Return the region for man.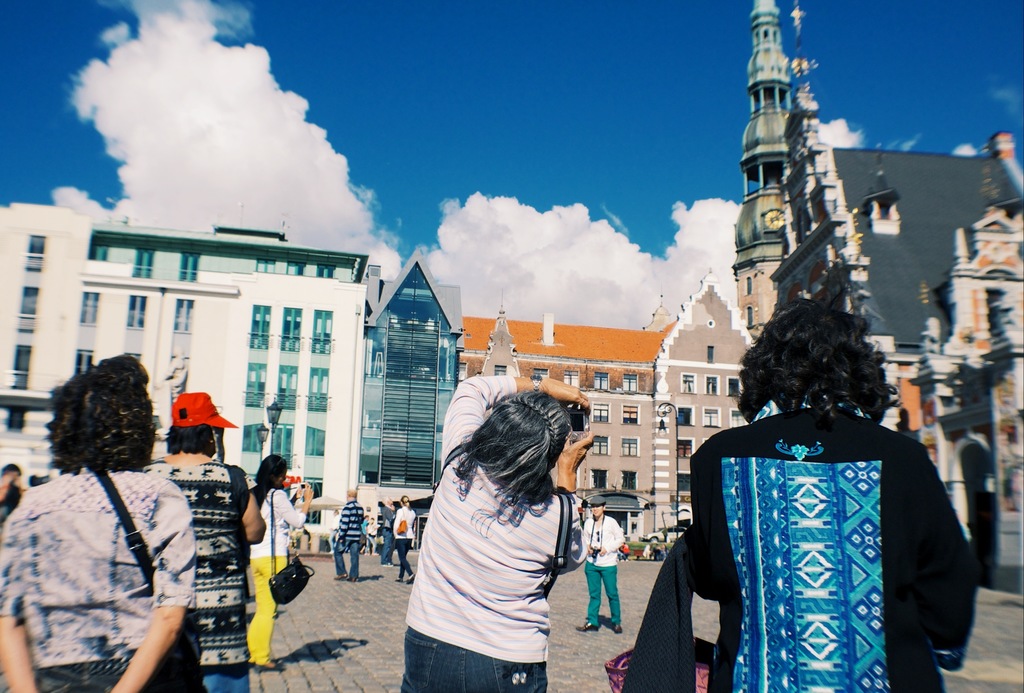
region(678, 290, 978, 683).
